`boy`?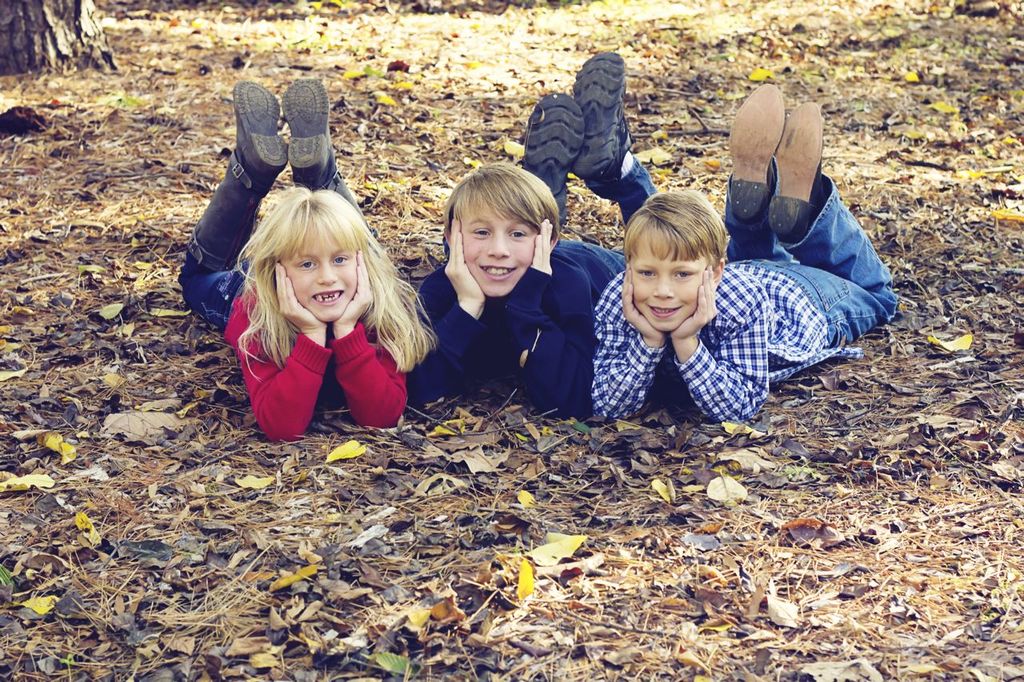
locate(596, 78, 896, 422)
